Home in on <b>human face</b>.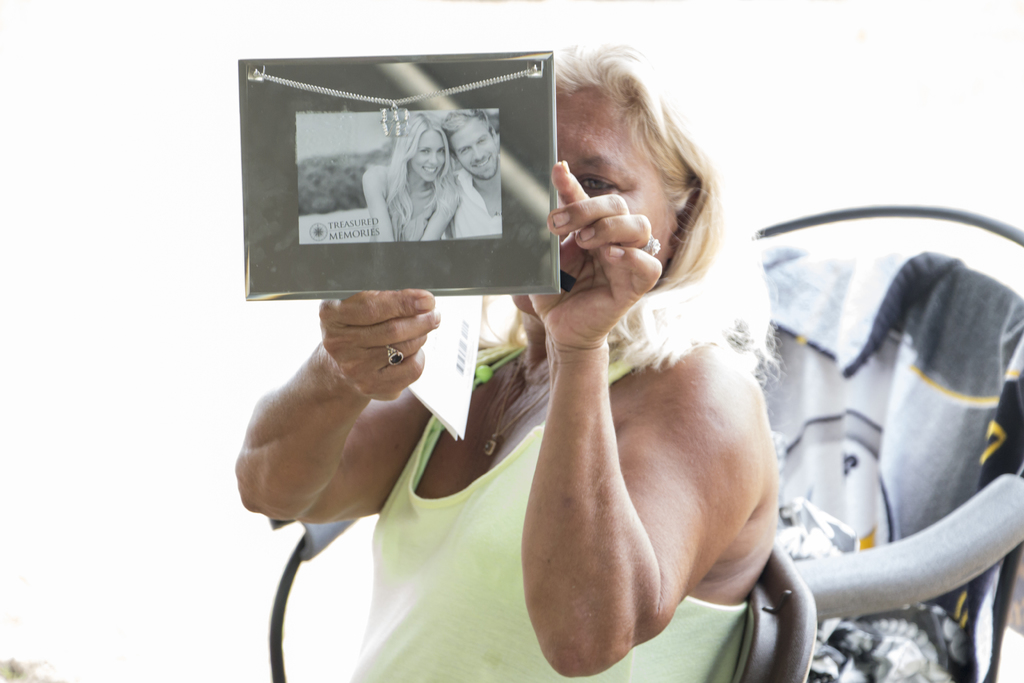
Homed in at [left=451, top=117, right=500, bottom=180].
